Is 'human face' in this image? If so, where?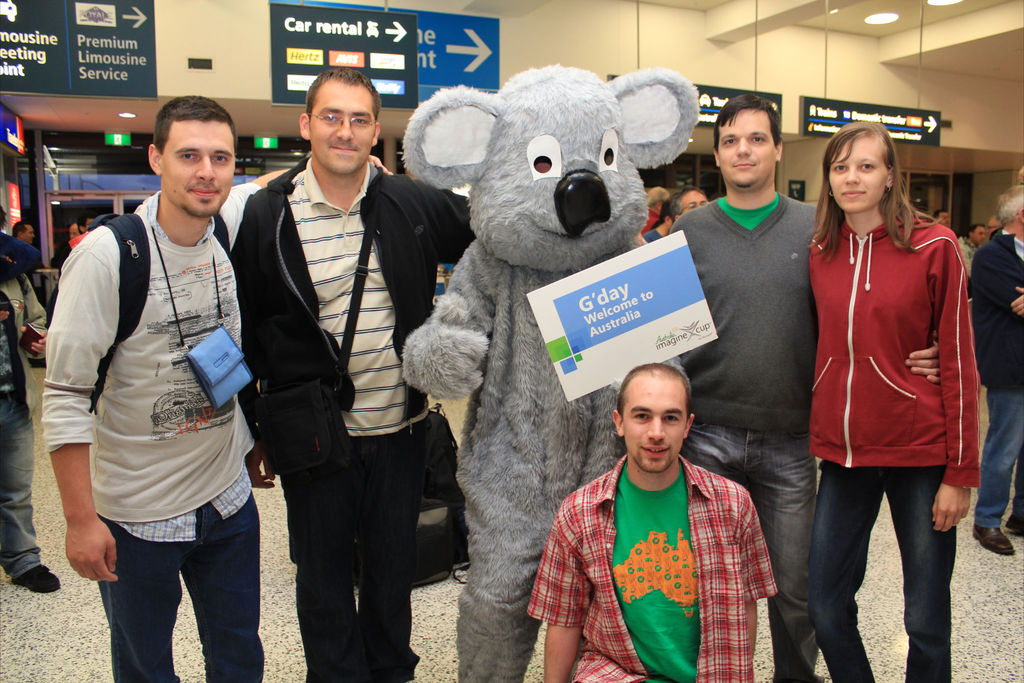
Yes, at x1=718 y1=111 x2=778 y2=190.
